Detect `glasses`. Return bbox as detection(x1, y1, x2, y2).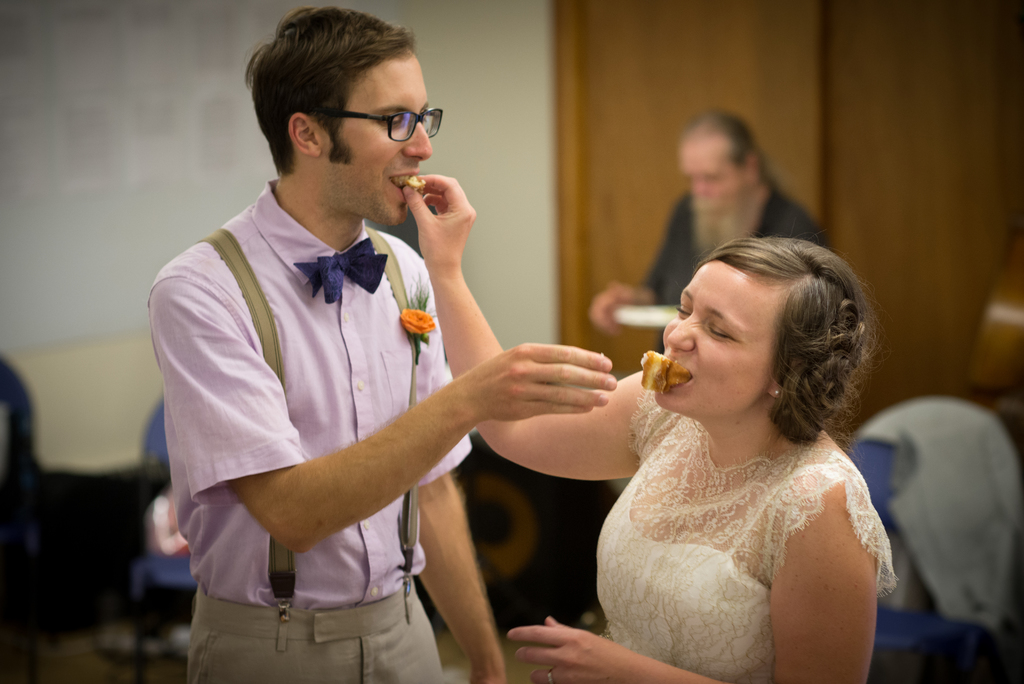
detection(284, 95, 435, 137).
